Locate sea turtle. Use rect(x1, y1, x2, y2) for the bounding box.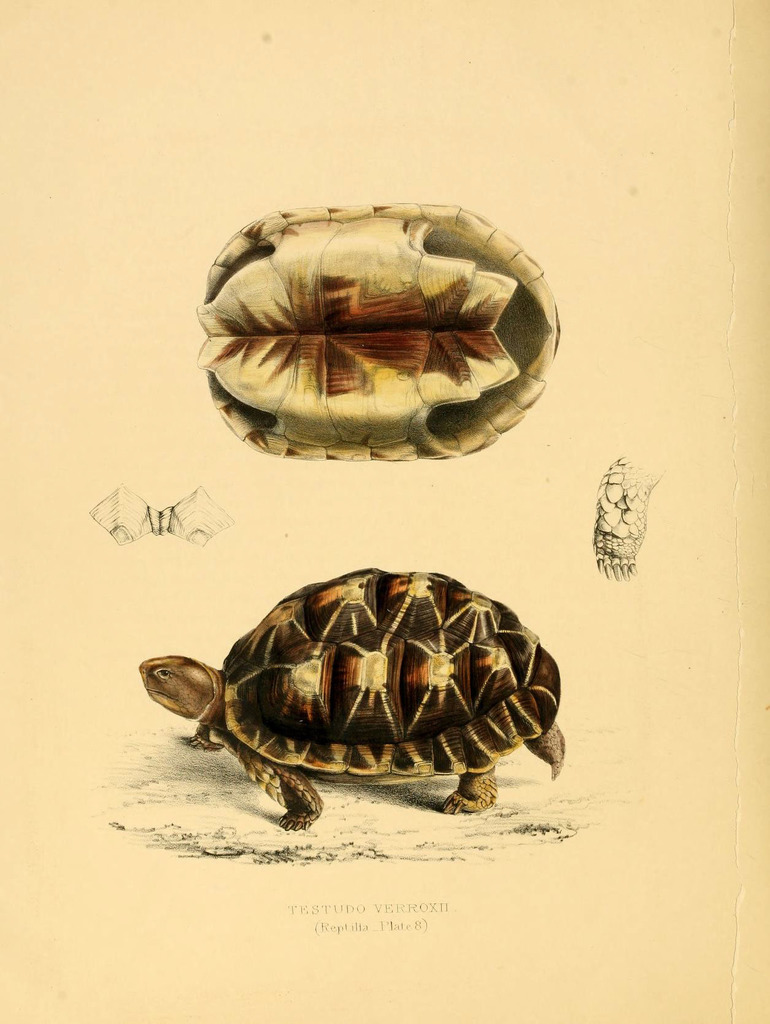
rect(139, 563, 571, 839).
